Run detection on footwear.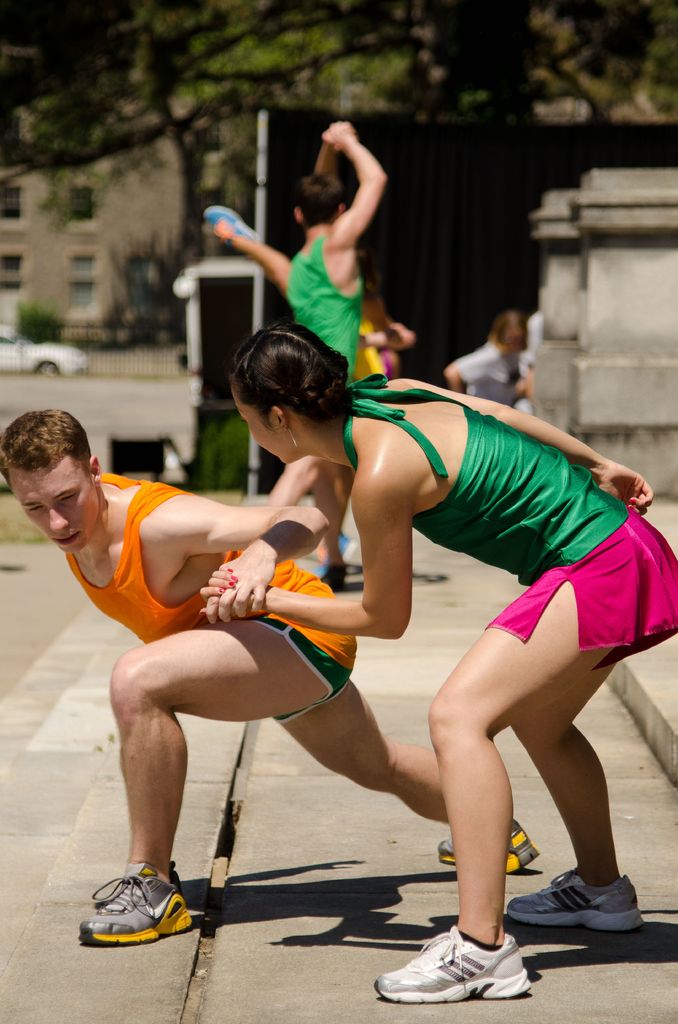
Result: x1=81, y1=856, x2=200, y2=942.
